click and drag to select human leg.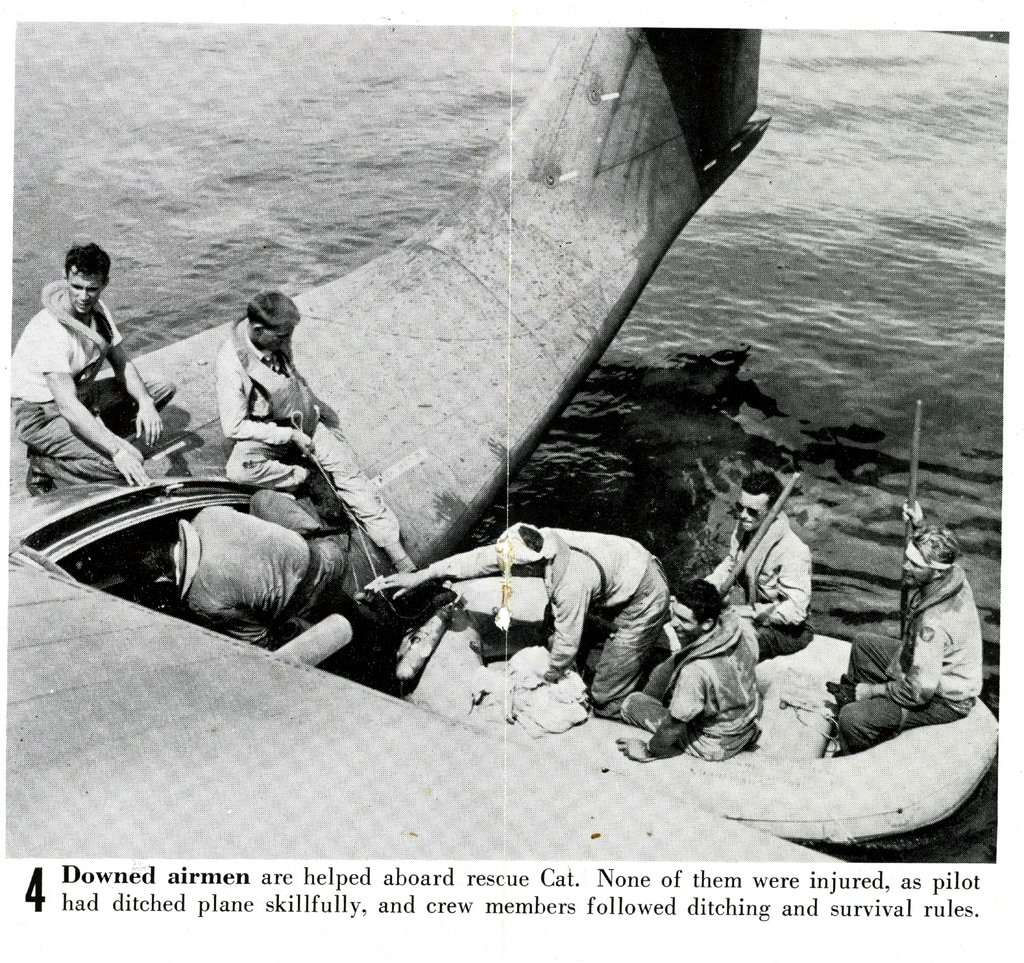
Selection: <bbox>248, 485, 343, 595</bbox>.
